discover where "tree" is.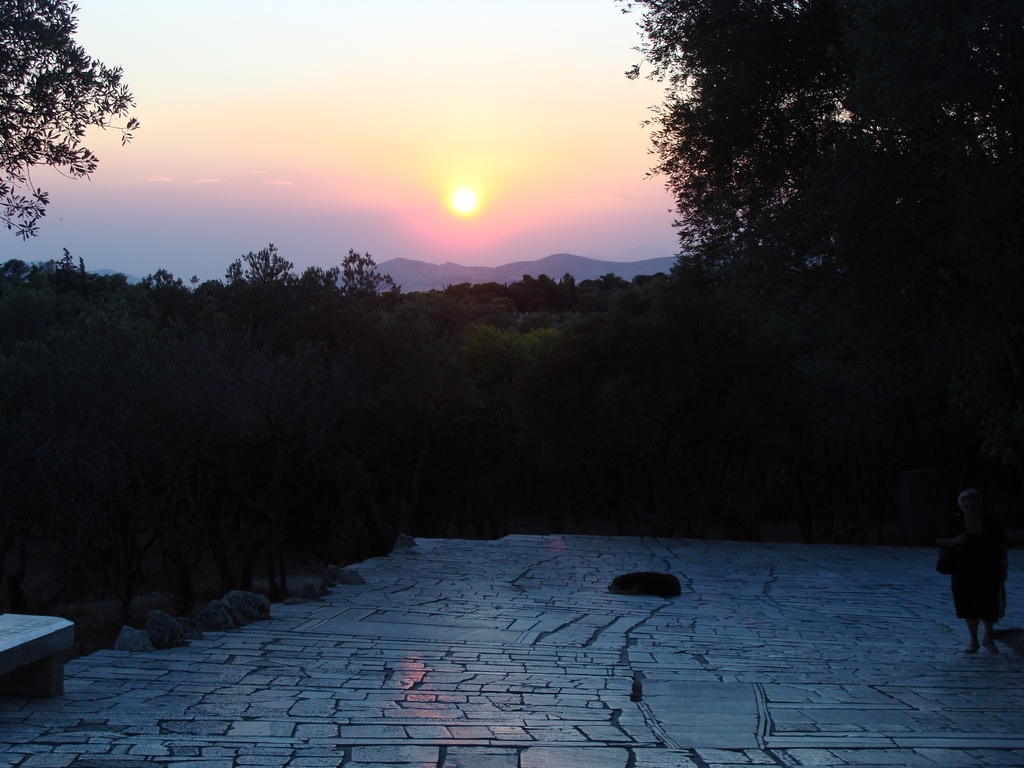
Discovered at detection(0, 0, 138, 248).
